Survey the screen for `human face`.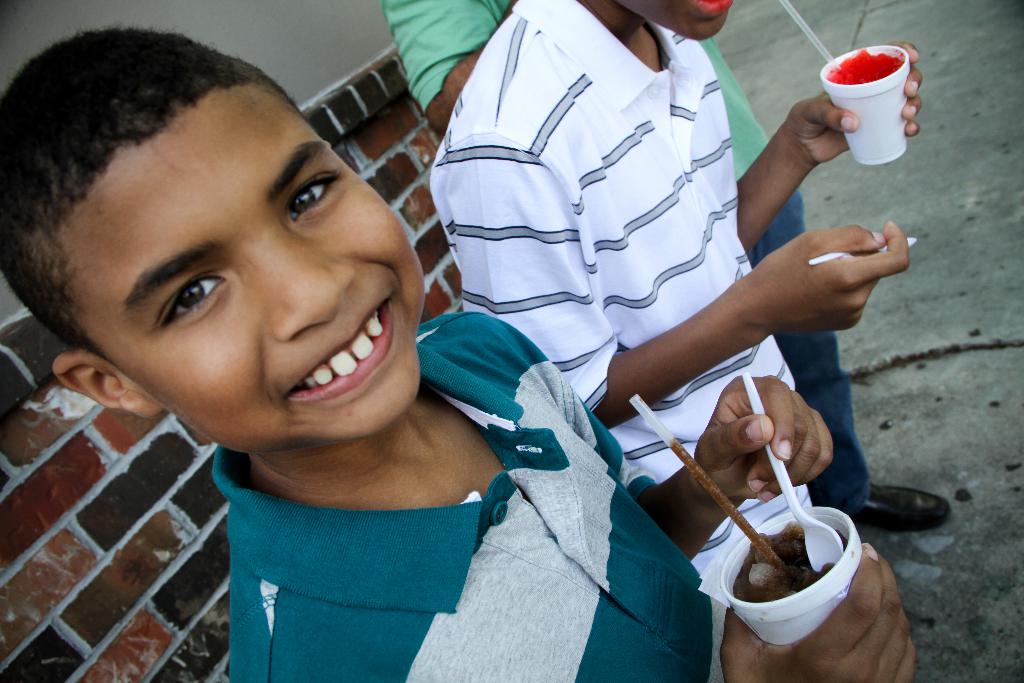
Survey found: x1=54 y1=78 x2=426 y2=456.
